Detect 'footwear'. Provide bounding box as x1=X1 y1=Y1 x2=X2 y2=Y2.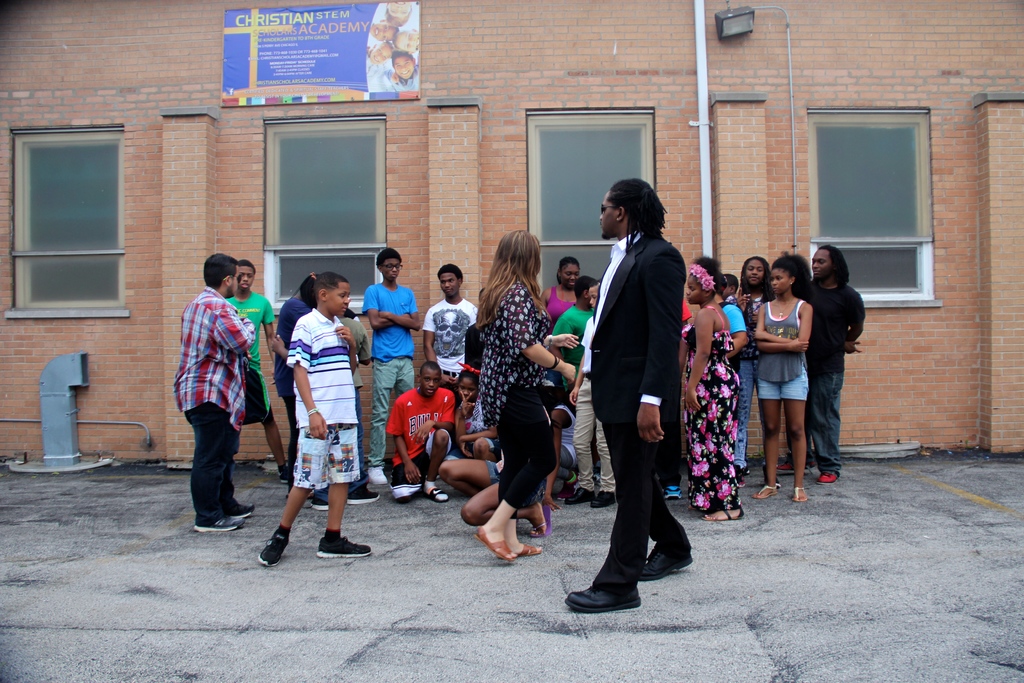
x1=777 y1=454 x2=819 y2=473.
